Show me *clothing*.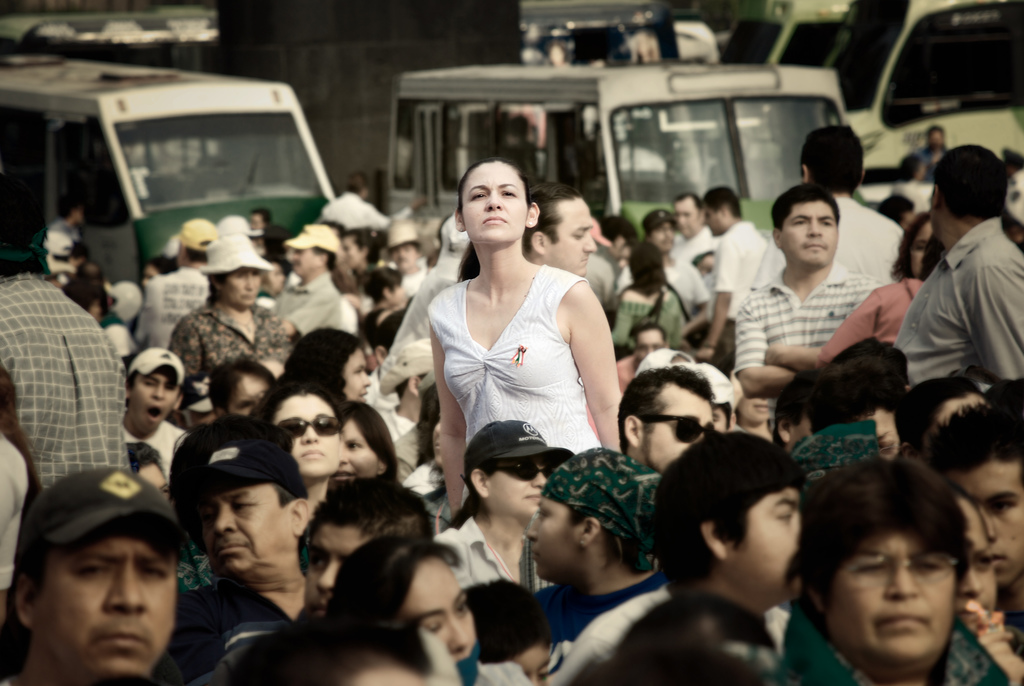
*clothing* is here: l=387, t=418, r=423, b=478.
